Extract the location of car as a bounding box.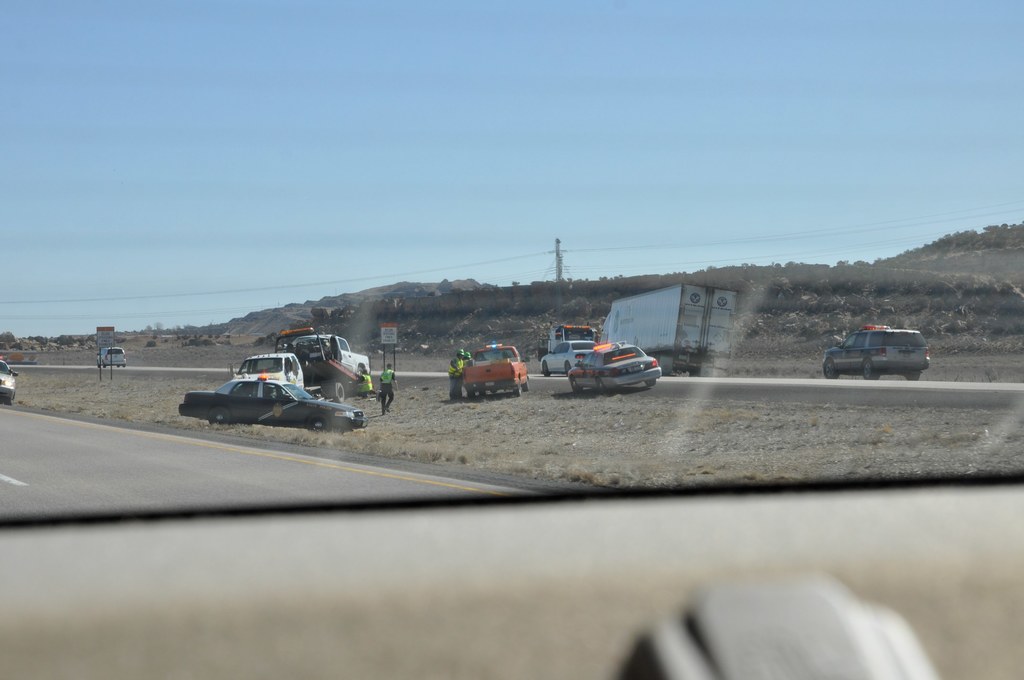
bbox=(176, 374, 369, 433).
